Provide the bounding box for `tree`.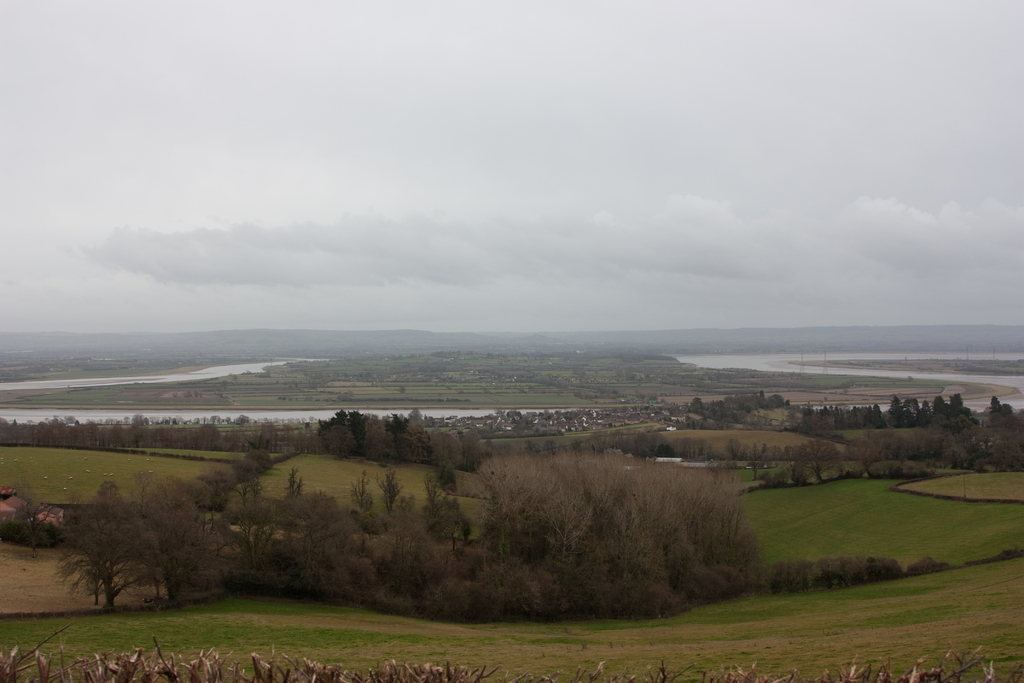
<region>35, 486, 171, 614</region>.
